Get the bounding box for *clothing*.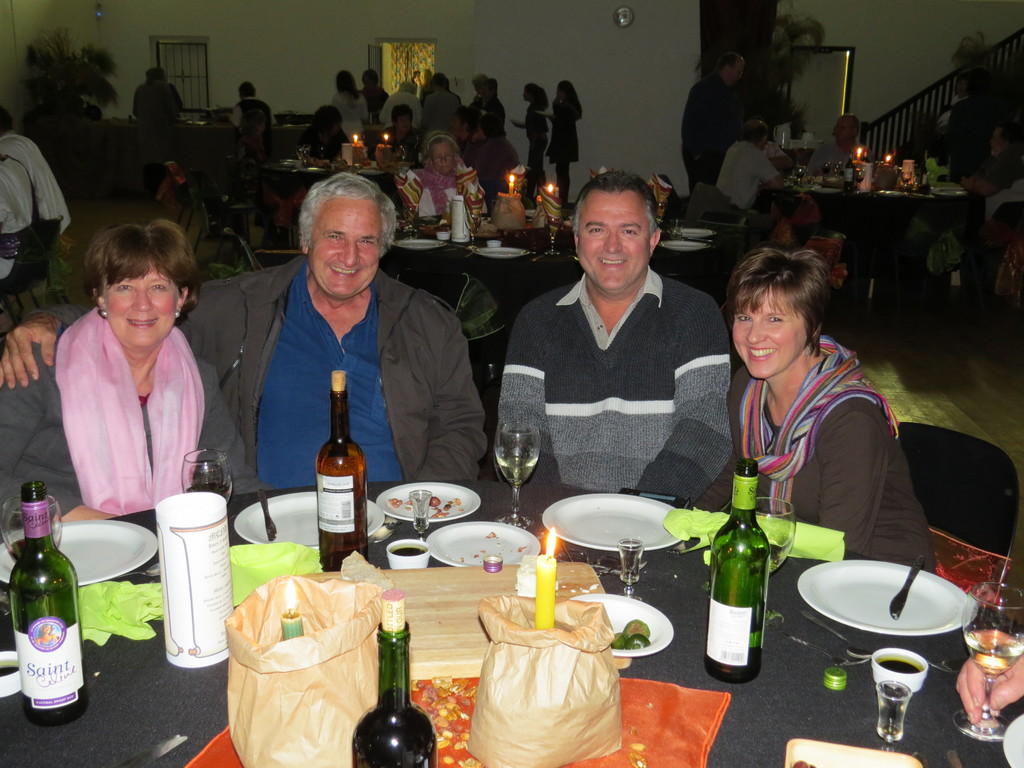
[547,93,580,176].
